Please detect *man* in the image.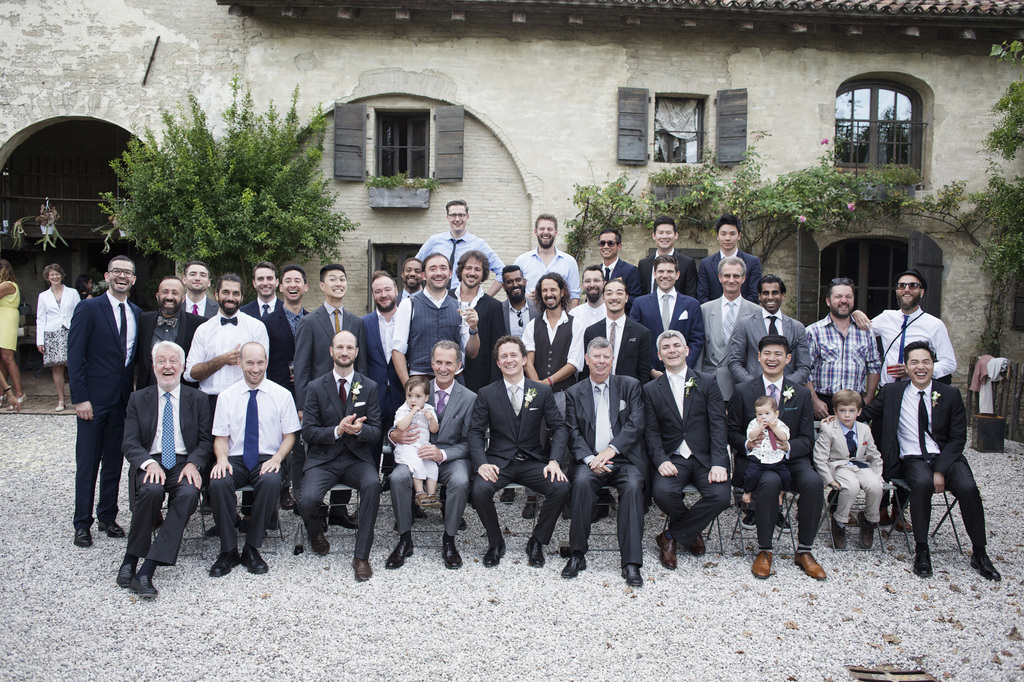
111/338/179/603.
